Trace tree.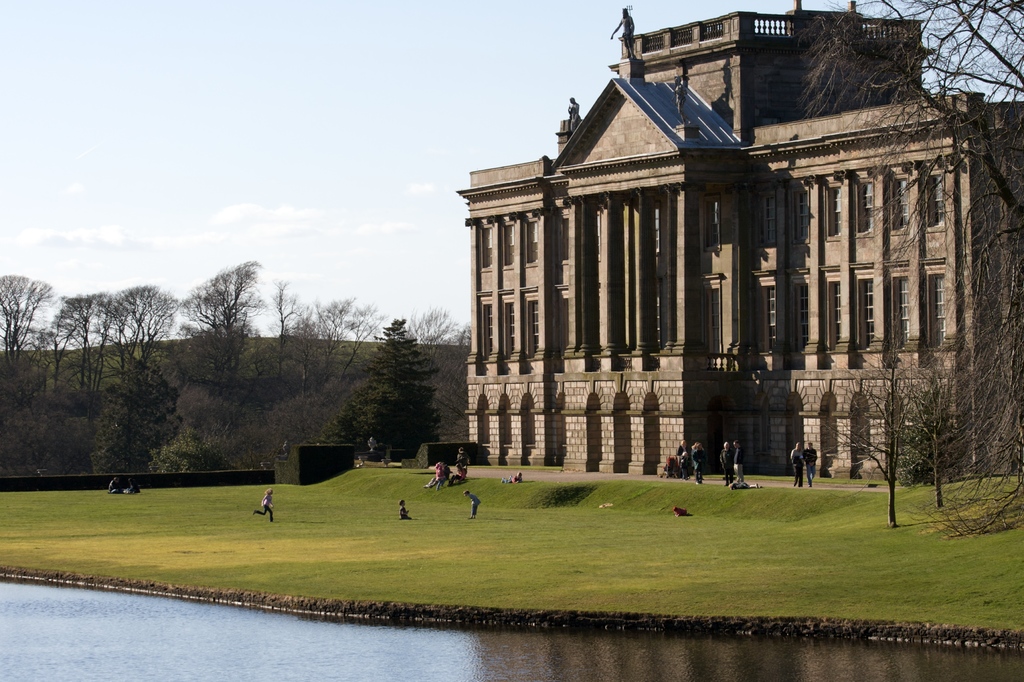
Traced to 329/309/451/470.
